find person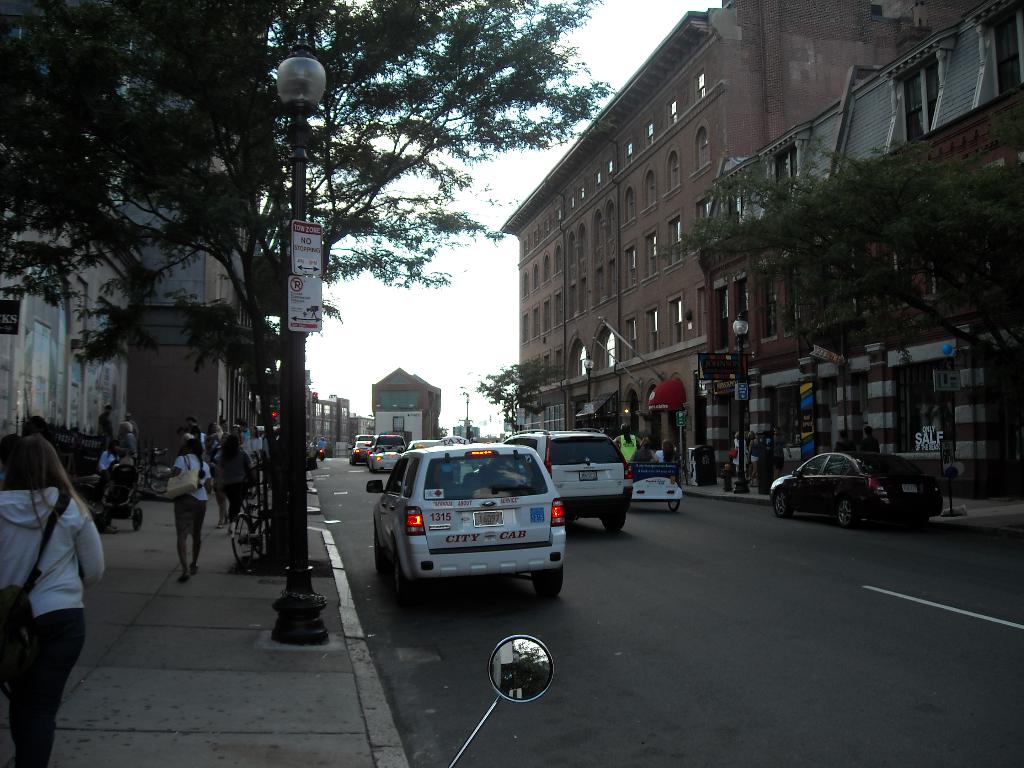
bbox=(613, 420, 634, 467)
